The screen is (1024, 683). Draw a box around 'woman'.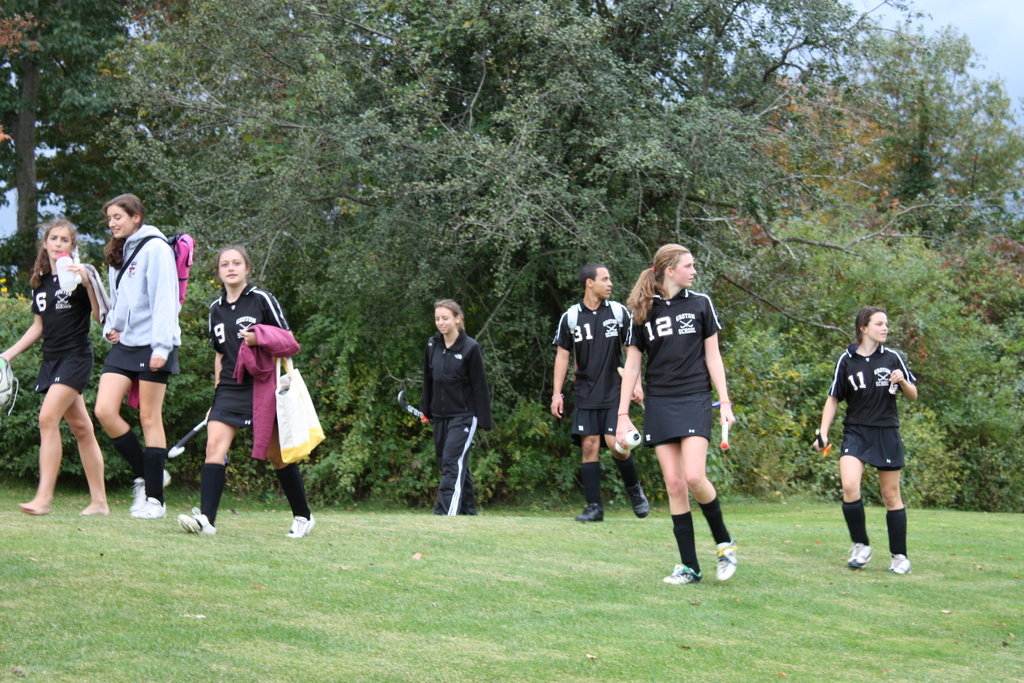
[left=12, top=217, right=104, bottom=528].
